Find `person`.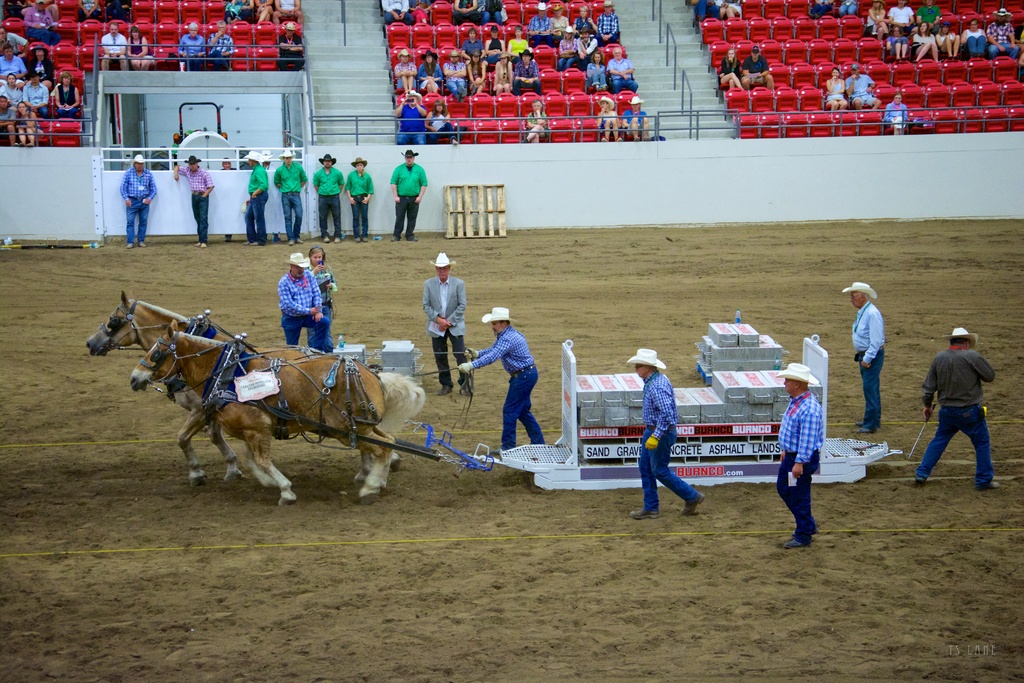
(left=262, top=153, right=270, bottom=172).
